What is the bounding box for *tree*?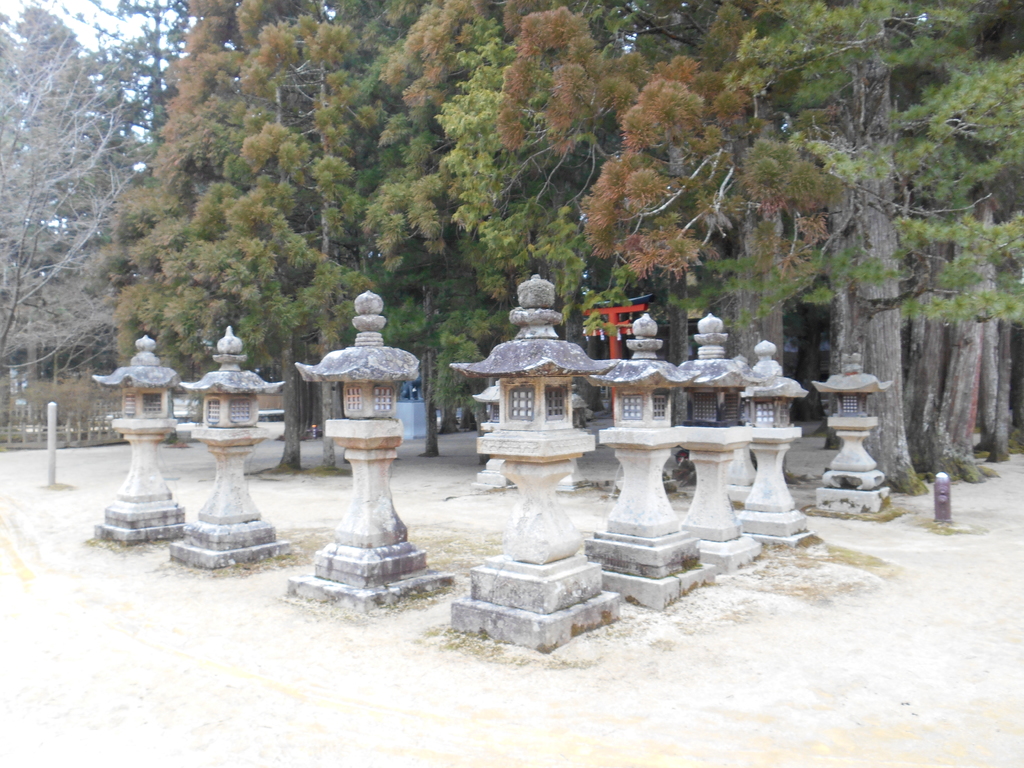
[896,0,1023,445].
